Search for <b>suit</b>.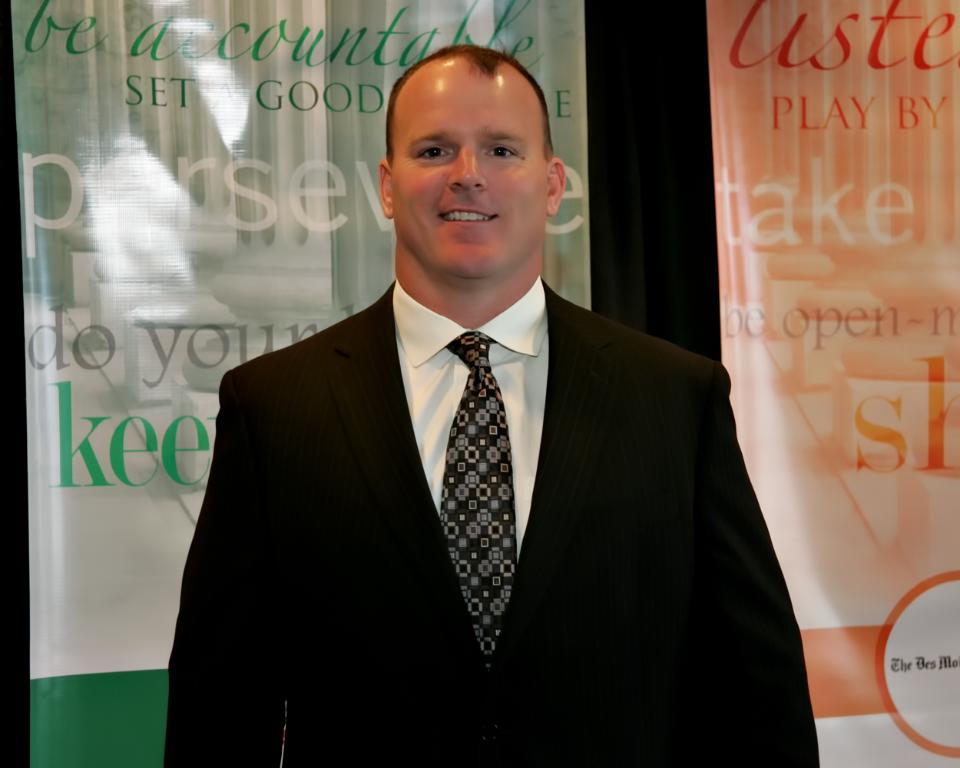
Found at (left=177, top=200, right=778, bottom=723).
